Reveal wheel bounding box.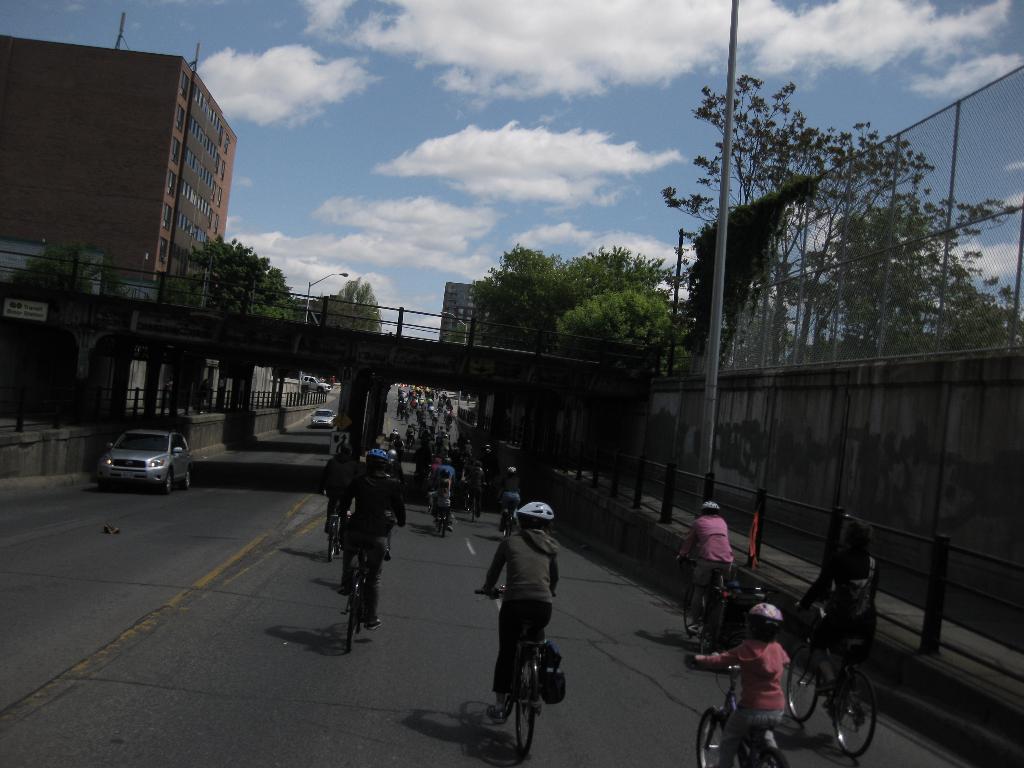
Revealed: 470:499:477:521.
